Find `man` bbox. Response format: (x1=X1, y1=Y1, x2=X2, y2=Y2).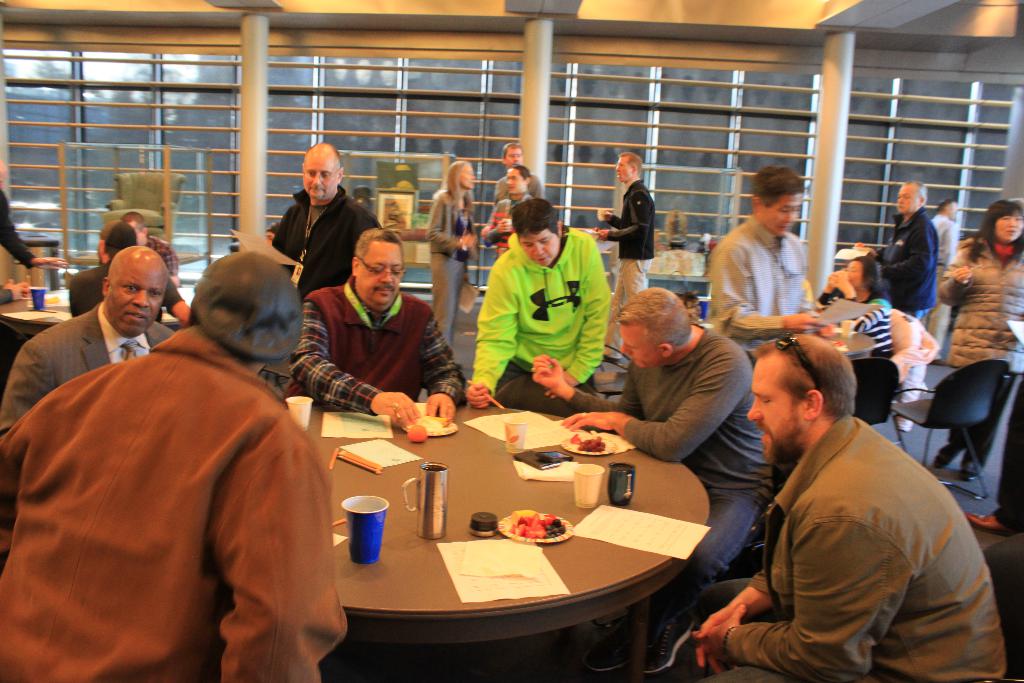
(x1=0, y1=247, x2=176, y2=443).
